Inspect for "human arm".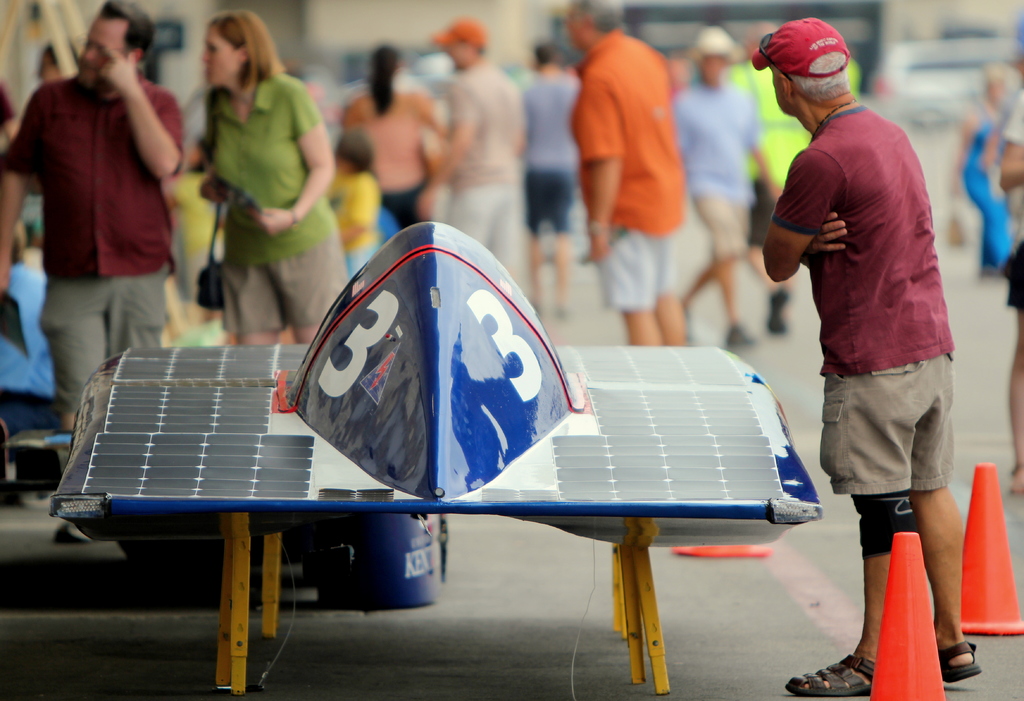
Inspection: 581, 56, 628, 266.
